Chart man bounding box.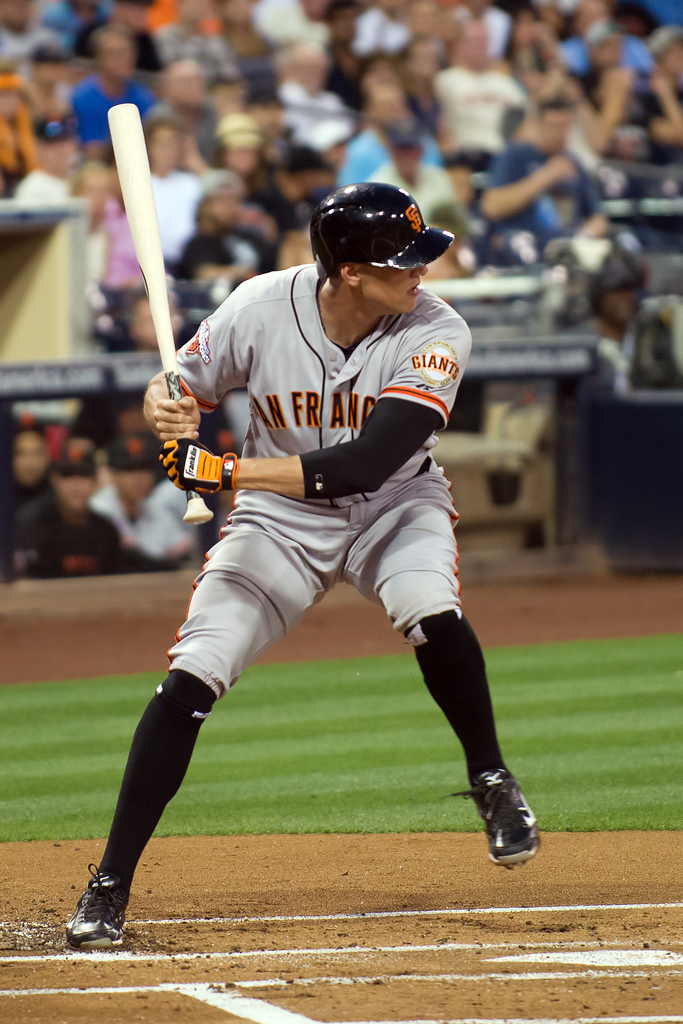
Charted: 0, 452, 131, 569.
